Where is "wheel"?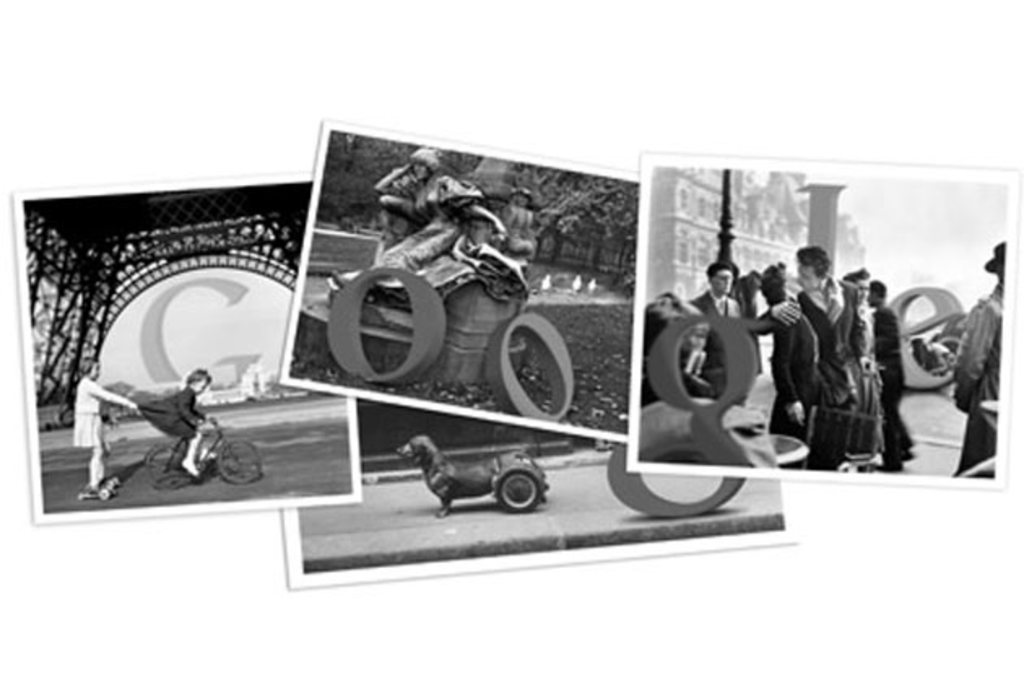
left=140, top=439, right=190, bottom=493.
